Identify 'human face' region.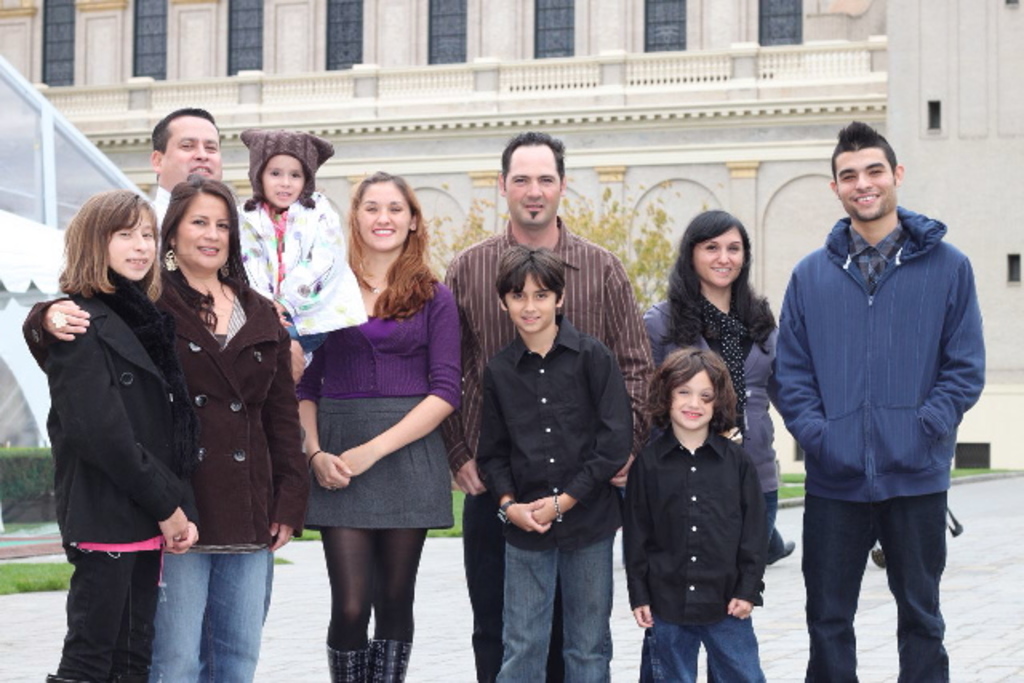
Region: x1=669 y1=374 x2=714 y2=425.
